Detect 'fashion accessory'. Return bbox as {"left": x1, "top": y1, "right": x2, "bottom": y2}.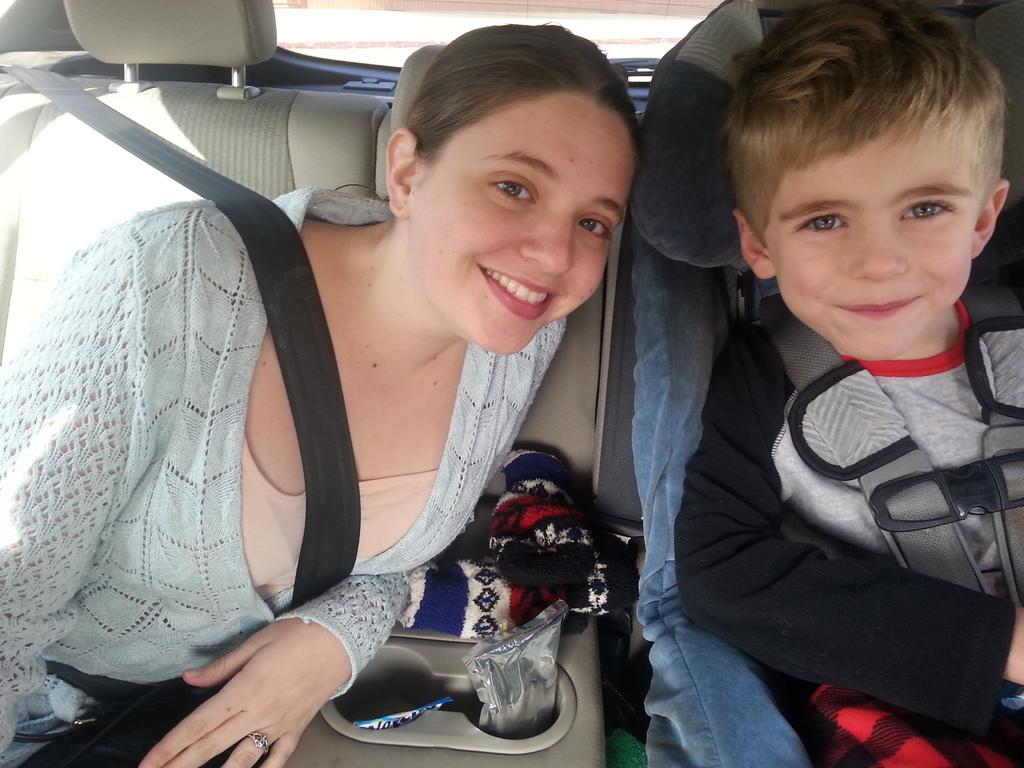
{"left": 246, "top": 734, "right": 270, "bottom": 755}.
